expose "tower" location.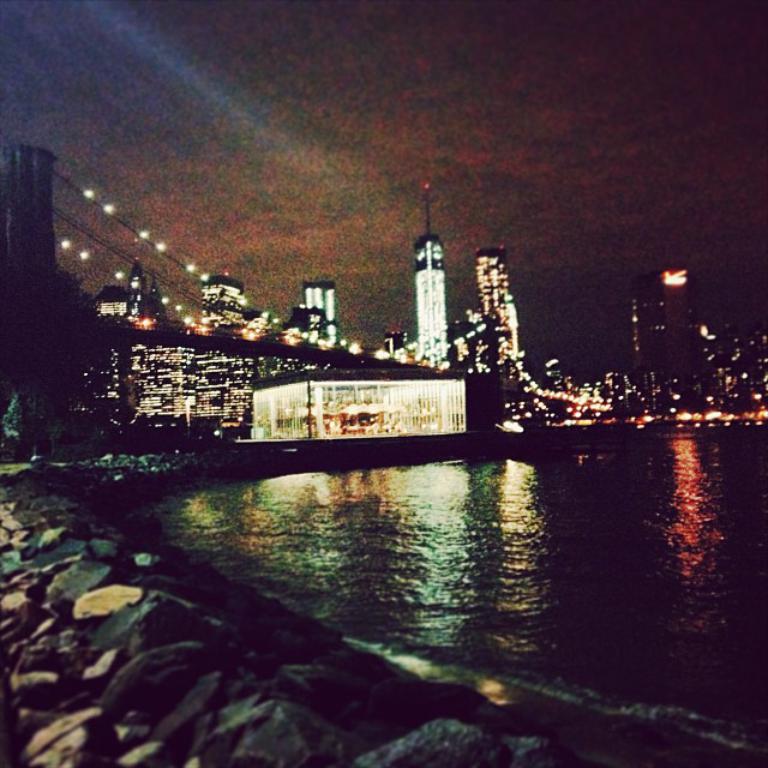
Exposed at BBox(656, 262, 700, 402).
